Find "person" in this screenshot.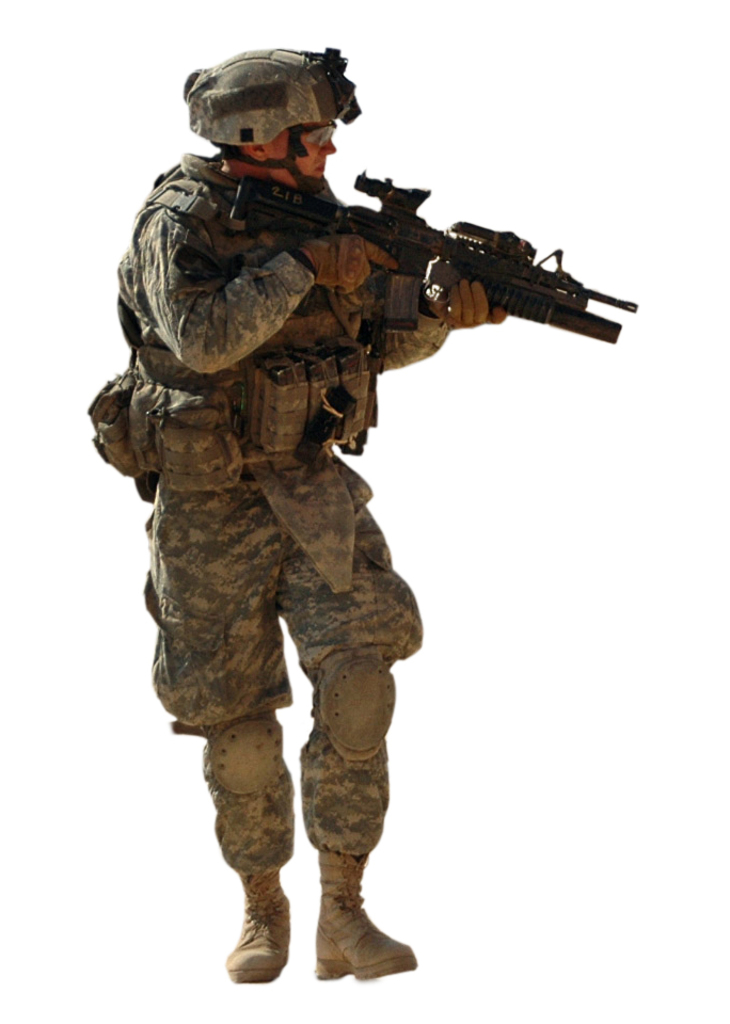
The bounding box for "person" is bbox=[92, 58, 600, 1007].
